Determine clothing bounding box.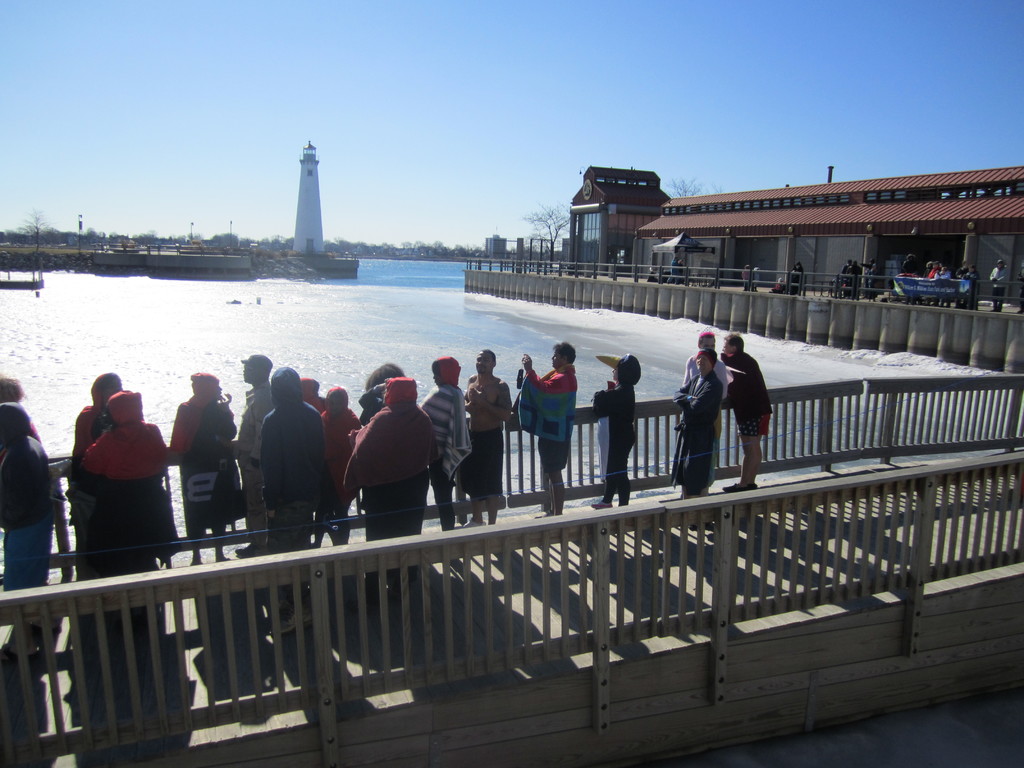
Determined: [900,260,916,296].
